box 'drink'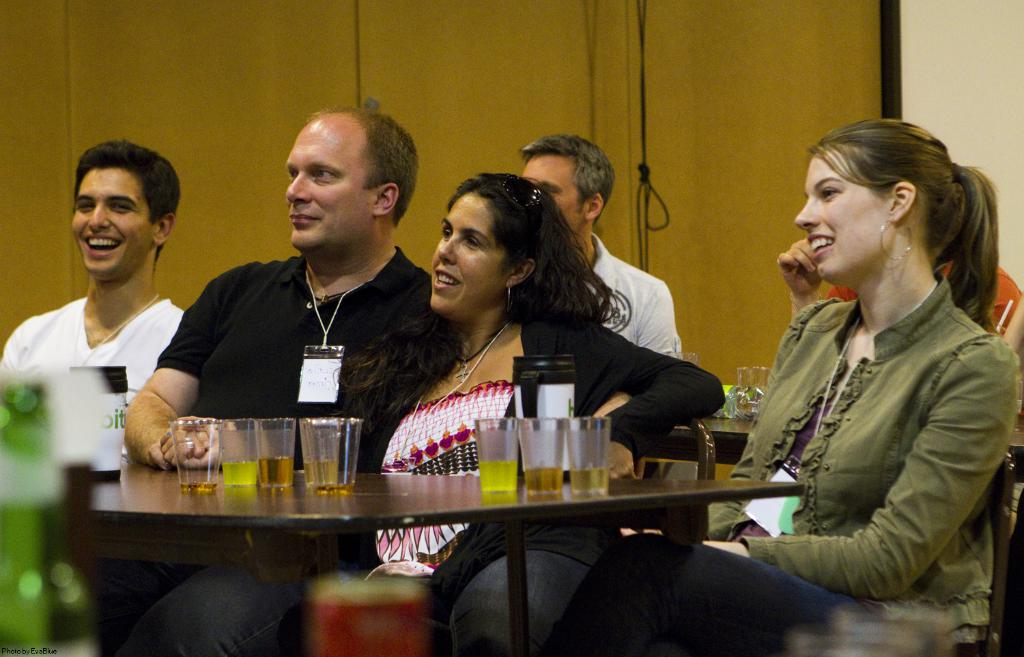
[left=258, top=456, right=295, bottom=488]
